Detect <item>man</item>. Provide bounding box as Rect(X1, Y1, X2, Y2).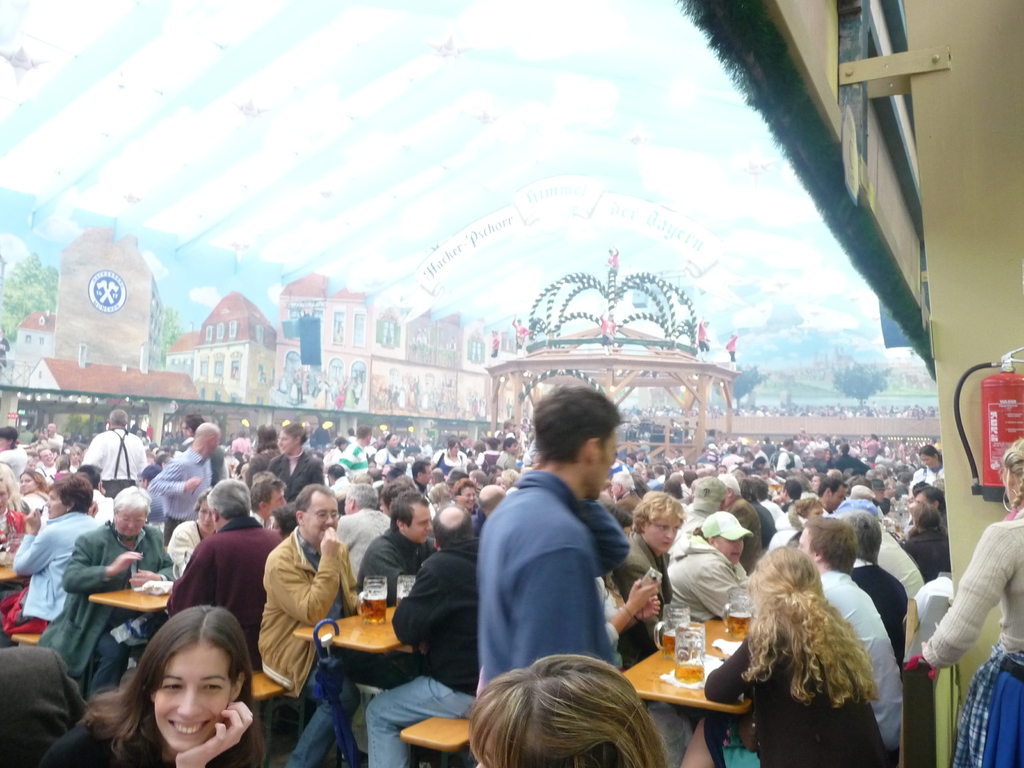
Rect(745, 474, 794, 536).
